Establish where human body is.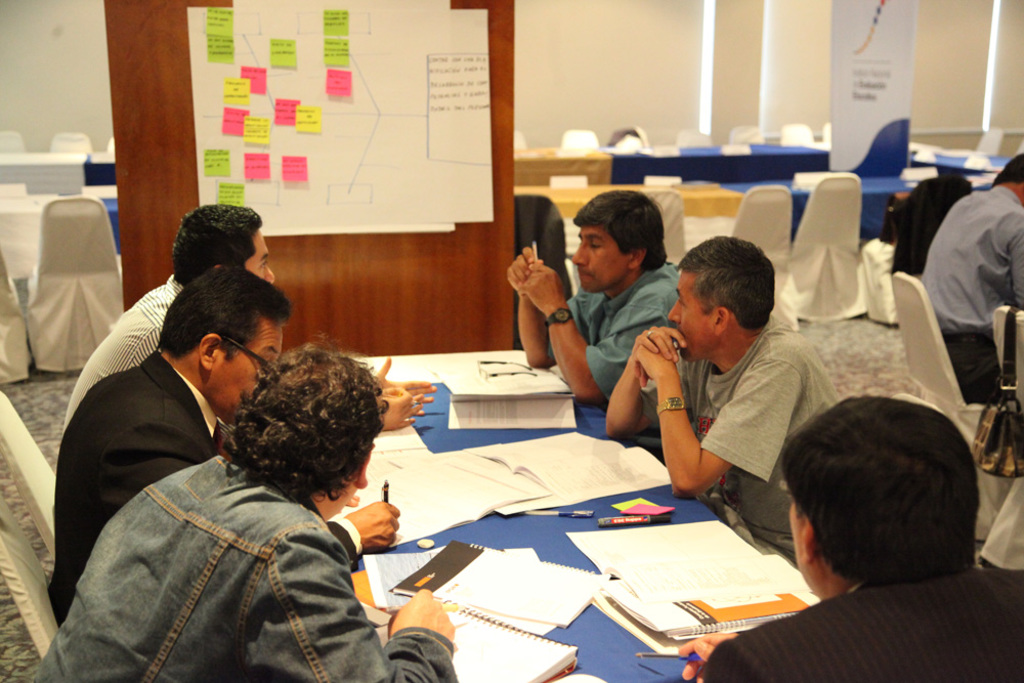
Established at 598, 230, 846, 555.
